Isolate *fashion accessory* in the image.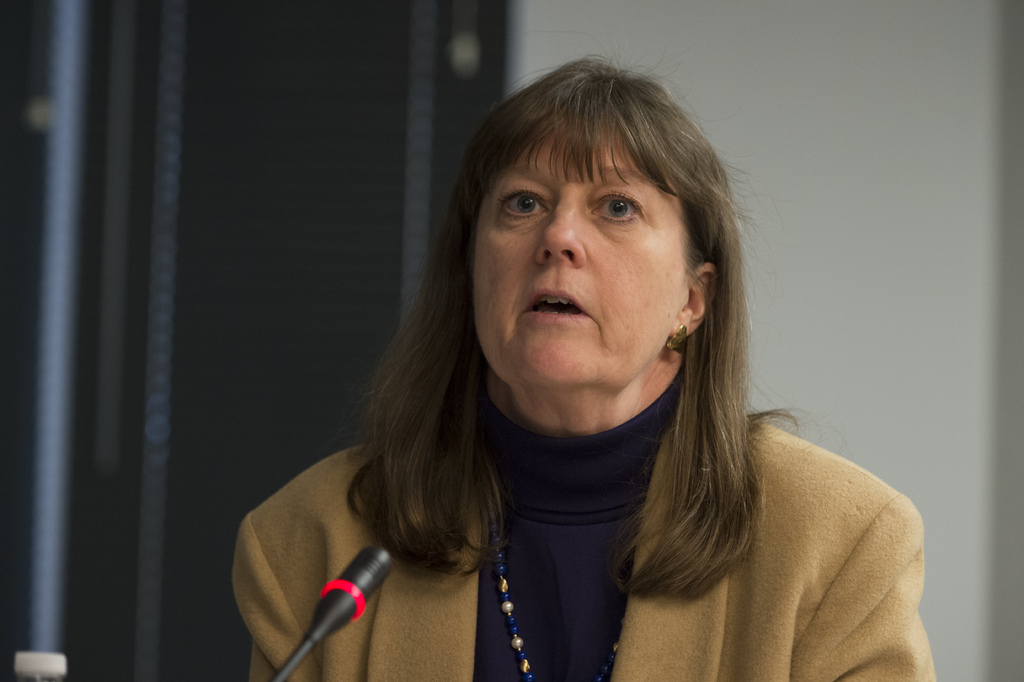
Isolated region: 494,517,620,681.
